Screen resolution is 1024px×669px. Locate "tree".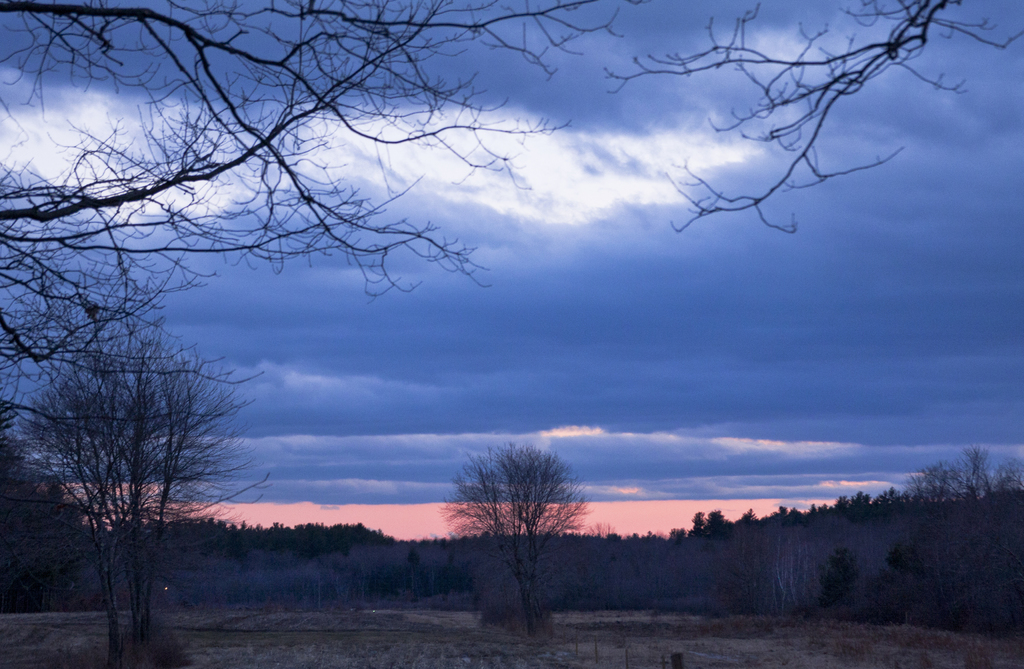
[x1=30, y1=330, x2=268, y2=668].
